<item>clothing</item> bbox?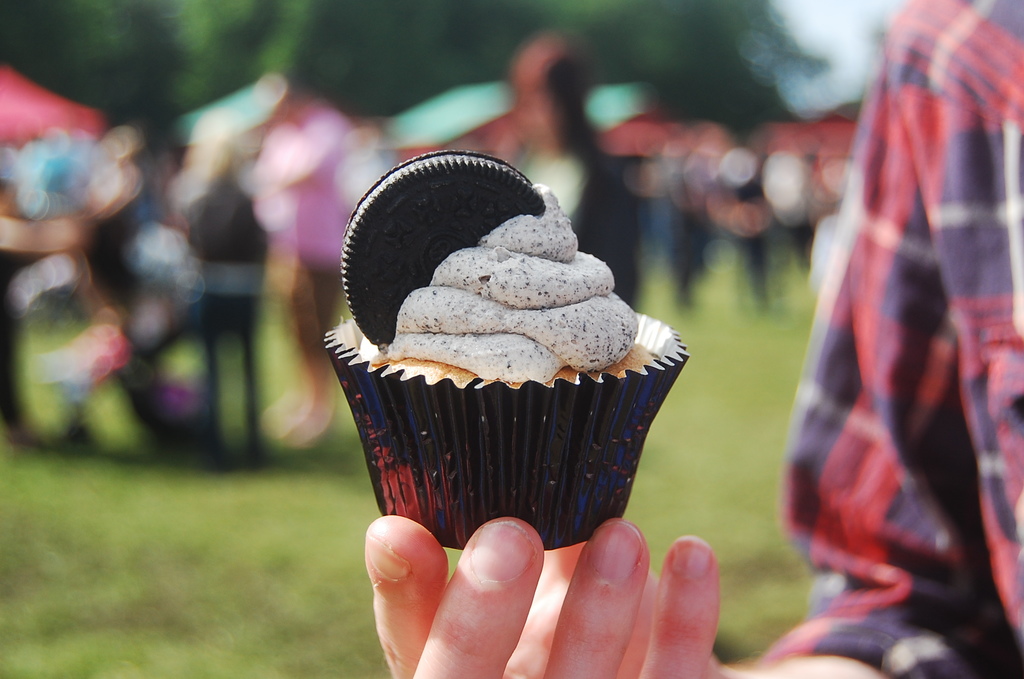
188,168,269,353
